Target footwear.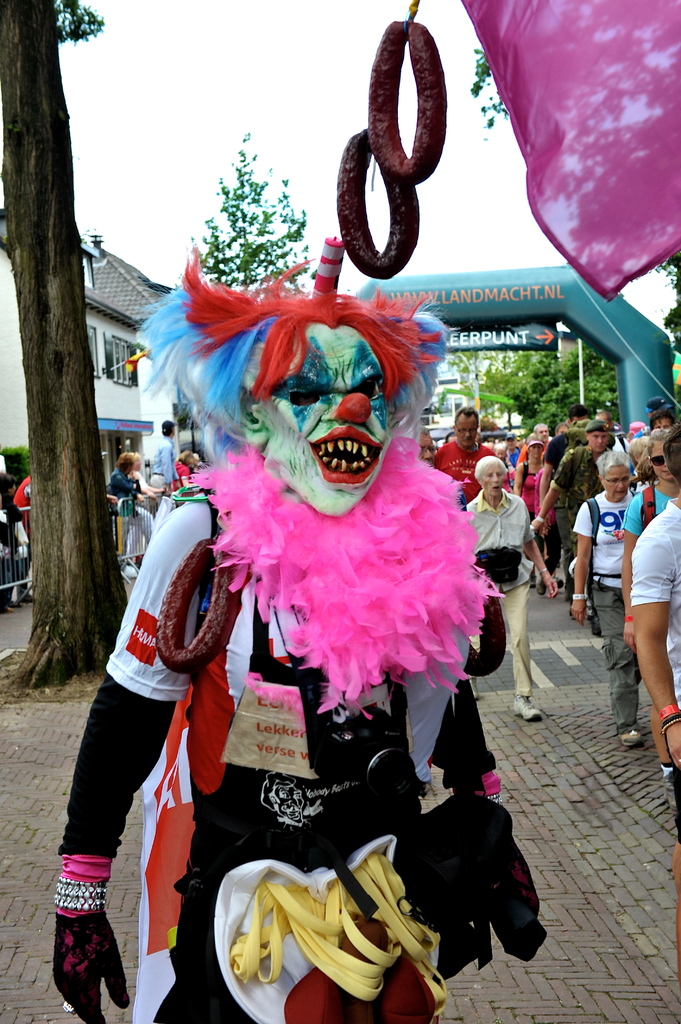
Target region: BBox(18, 595, 30, 604).
